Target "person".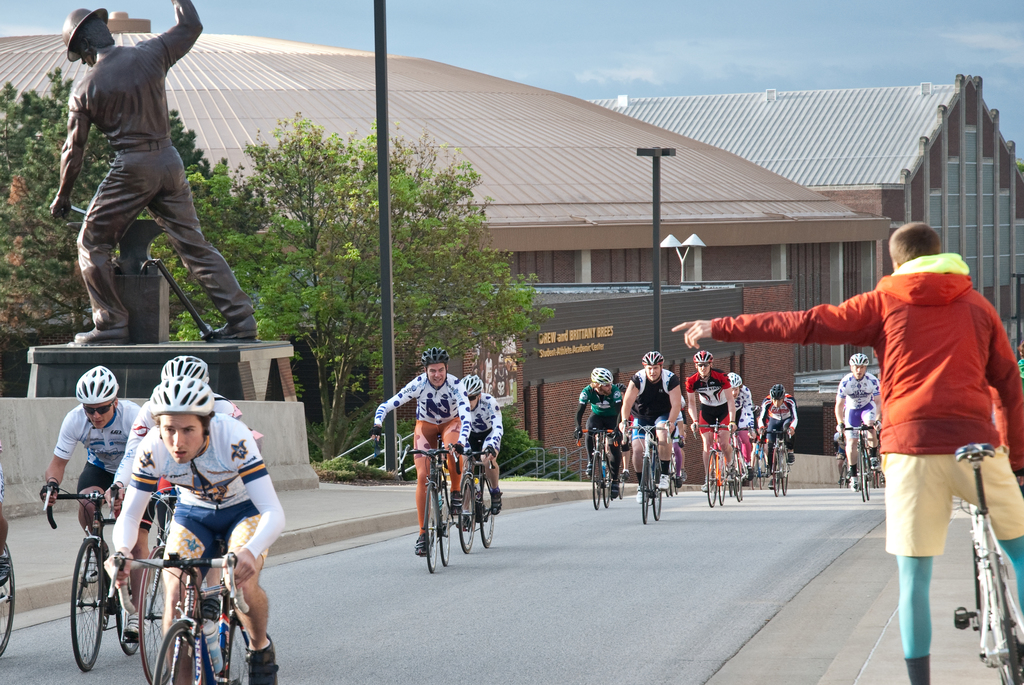
Target region: rect(45, 364, 191, 615).
